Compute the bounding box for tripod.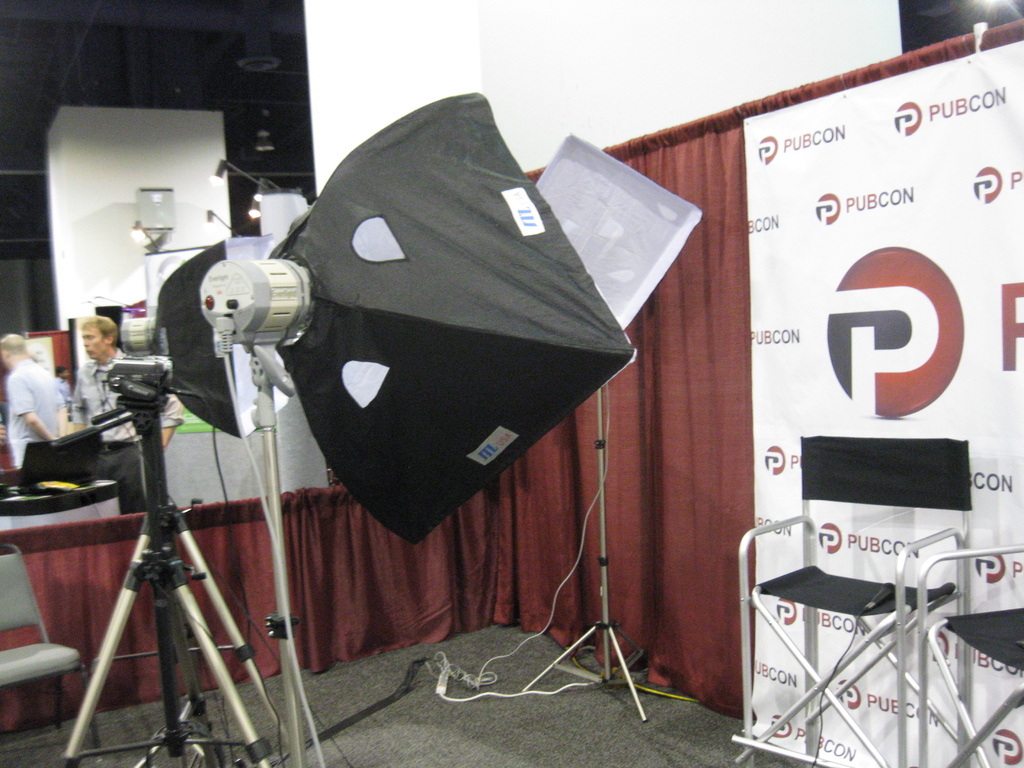
l=54, t=363, r=284, b=767.
